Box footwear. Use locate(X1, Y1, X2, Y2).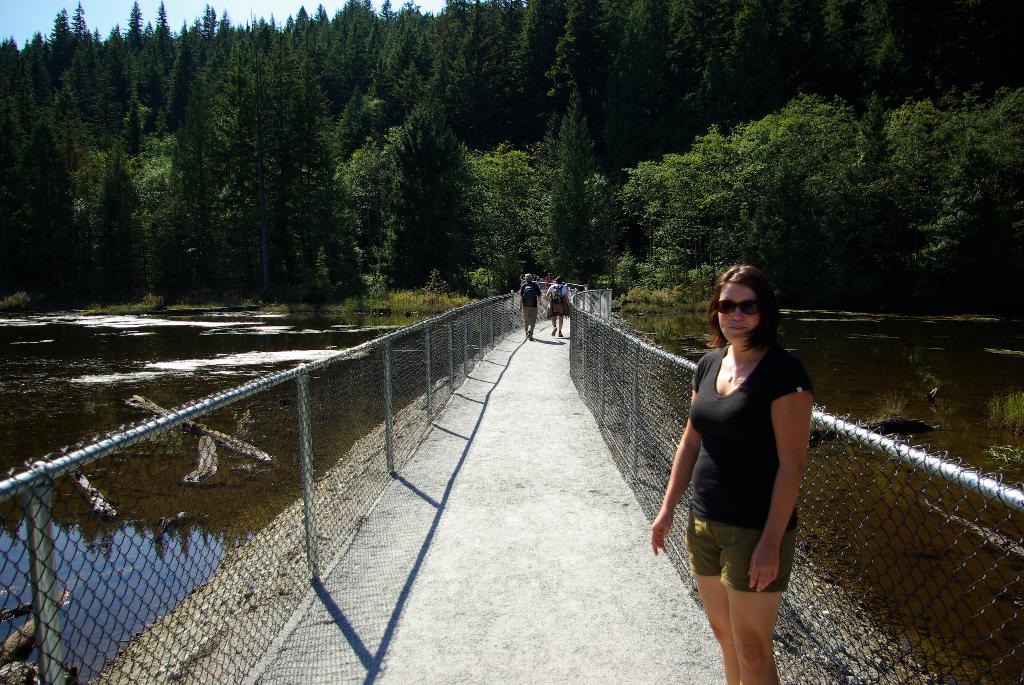
locate(528, 331, 538, 346).
